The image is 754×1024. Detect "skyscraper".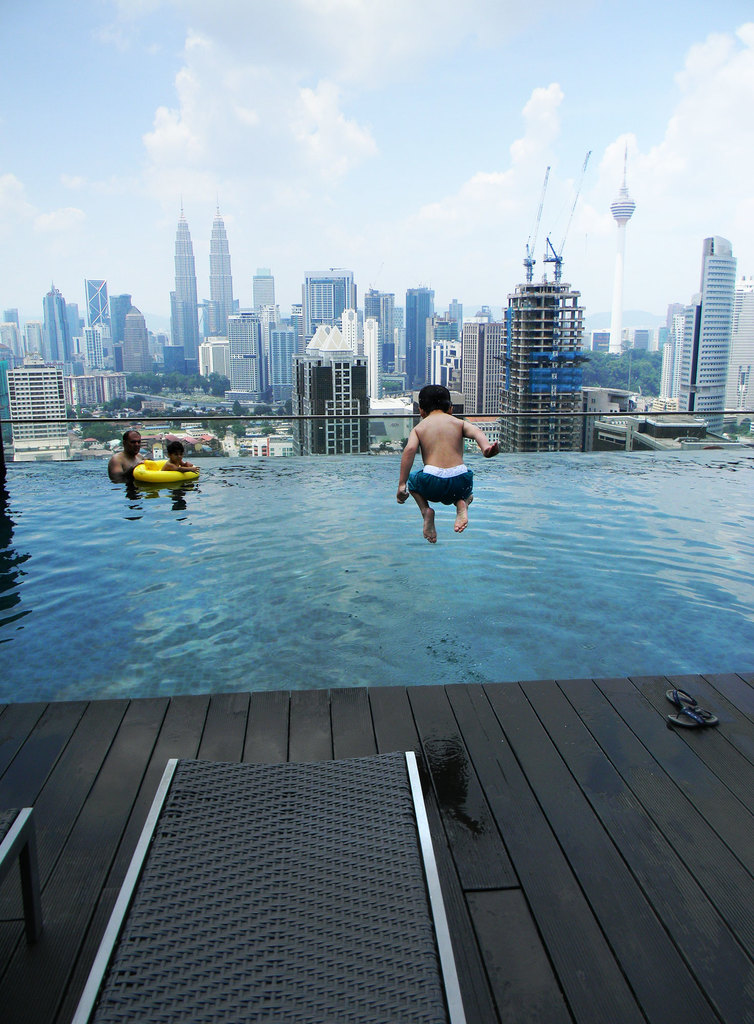
Detection: 218 269 312 407.
